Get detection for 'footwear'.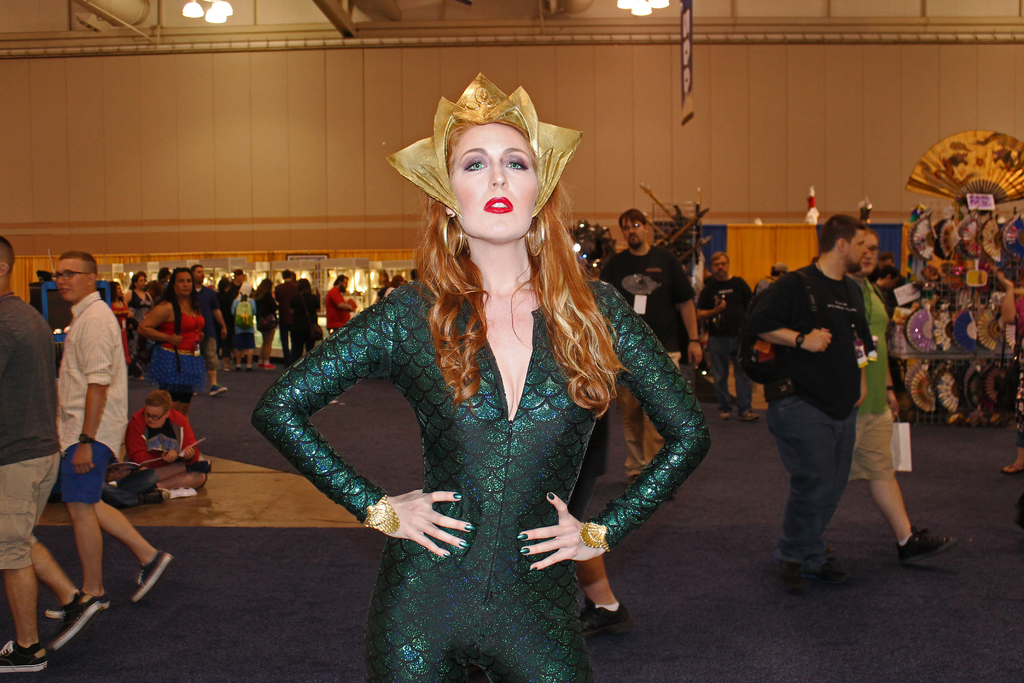
Detection: [895, 525, 963, 562].
